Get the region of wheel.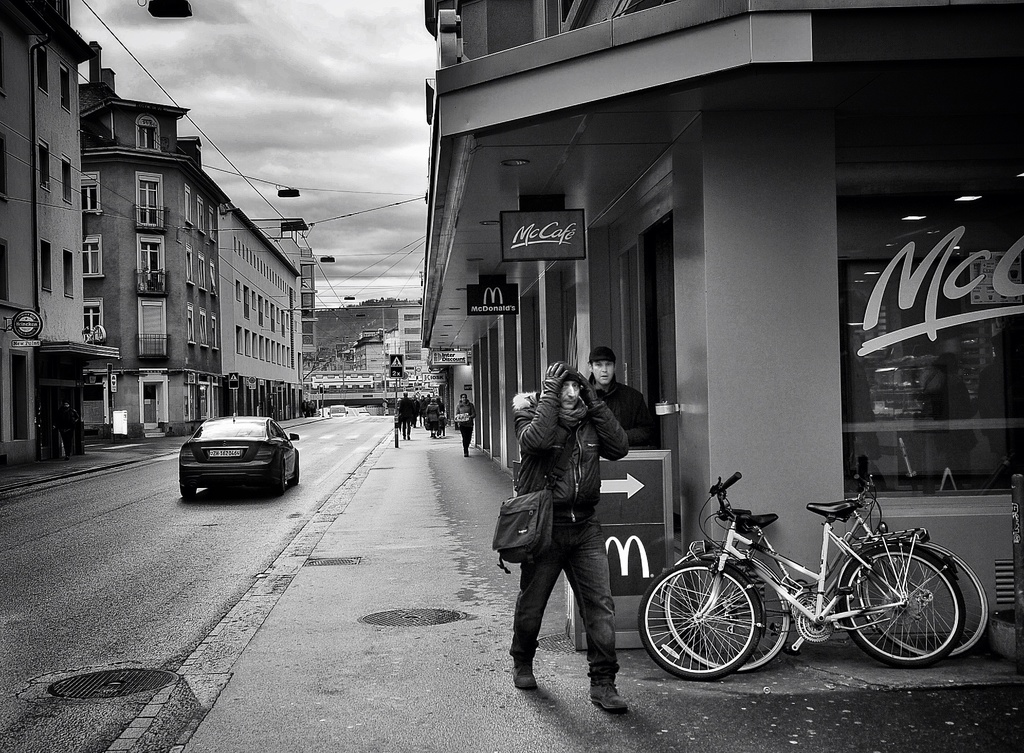
<region>182, 483, 195, 502</region>.
